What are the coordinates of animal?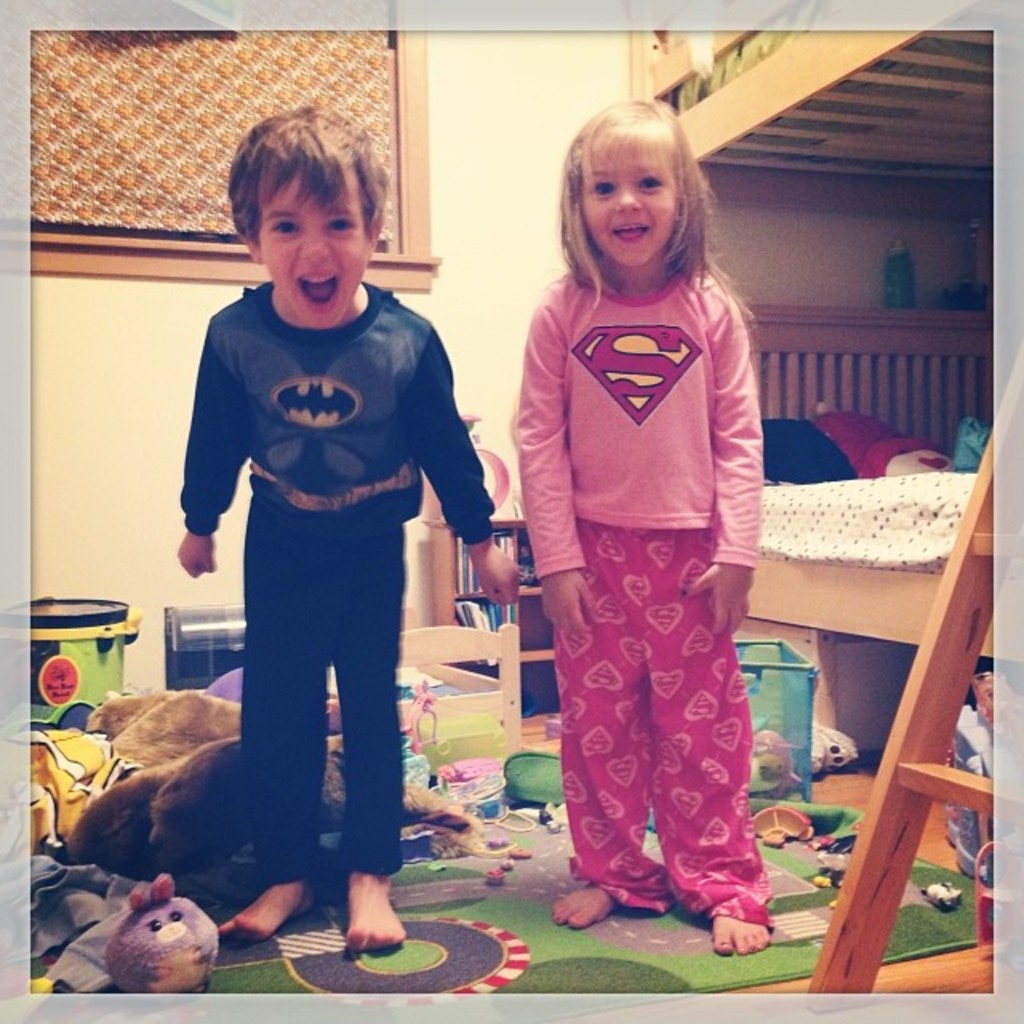
(left=104, top=875, right=218, bottom=994).
